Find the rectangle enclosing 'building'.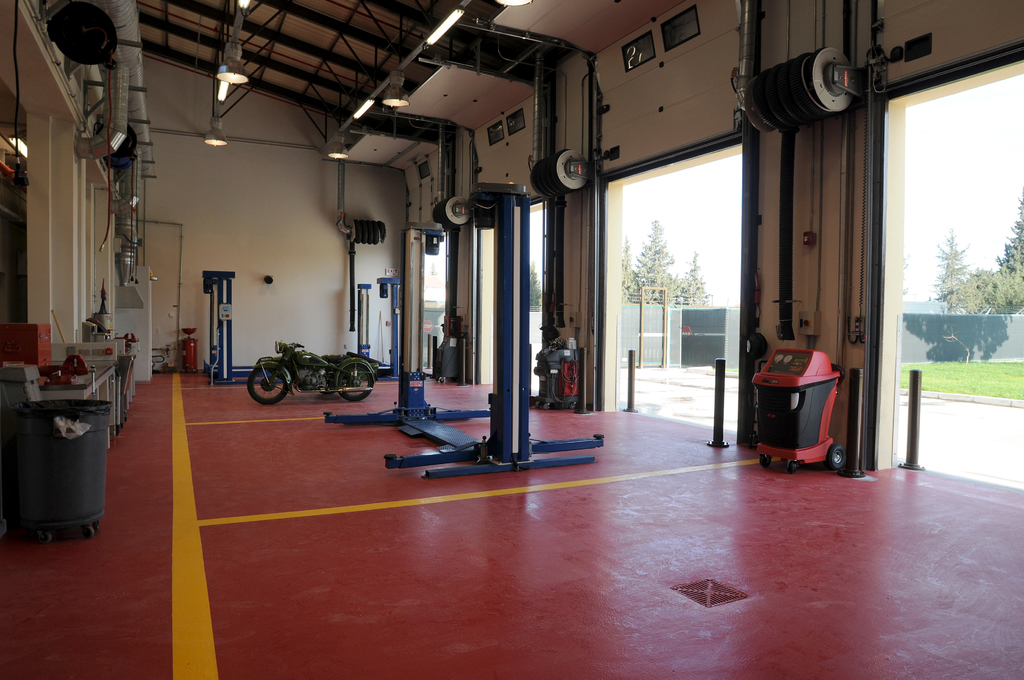
bbox(0, 0, 1023, 679).
